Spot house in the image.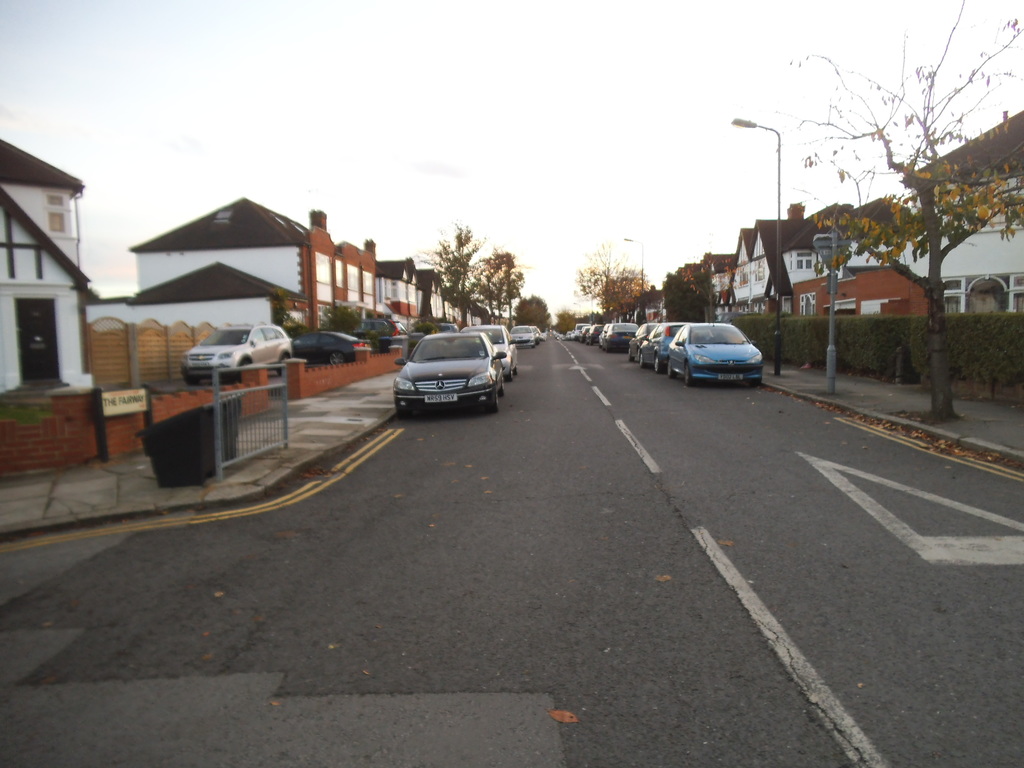
house found at {"x1": 705, "y1": 207, "x2": 855, "y2": 318}.
